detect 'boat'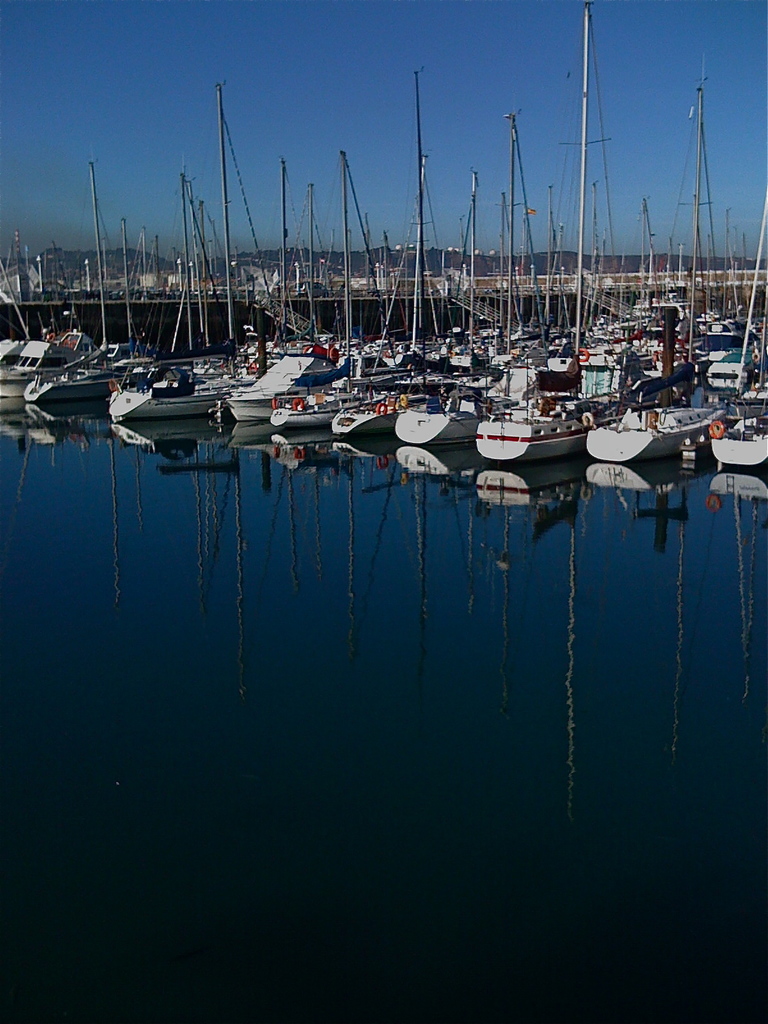
bbox=(217, 160, 341, 428)
